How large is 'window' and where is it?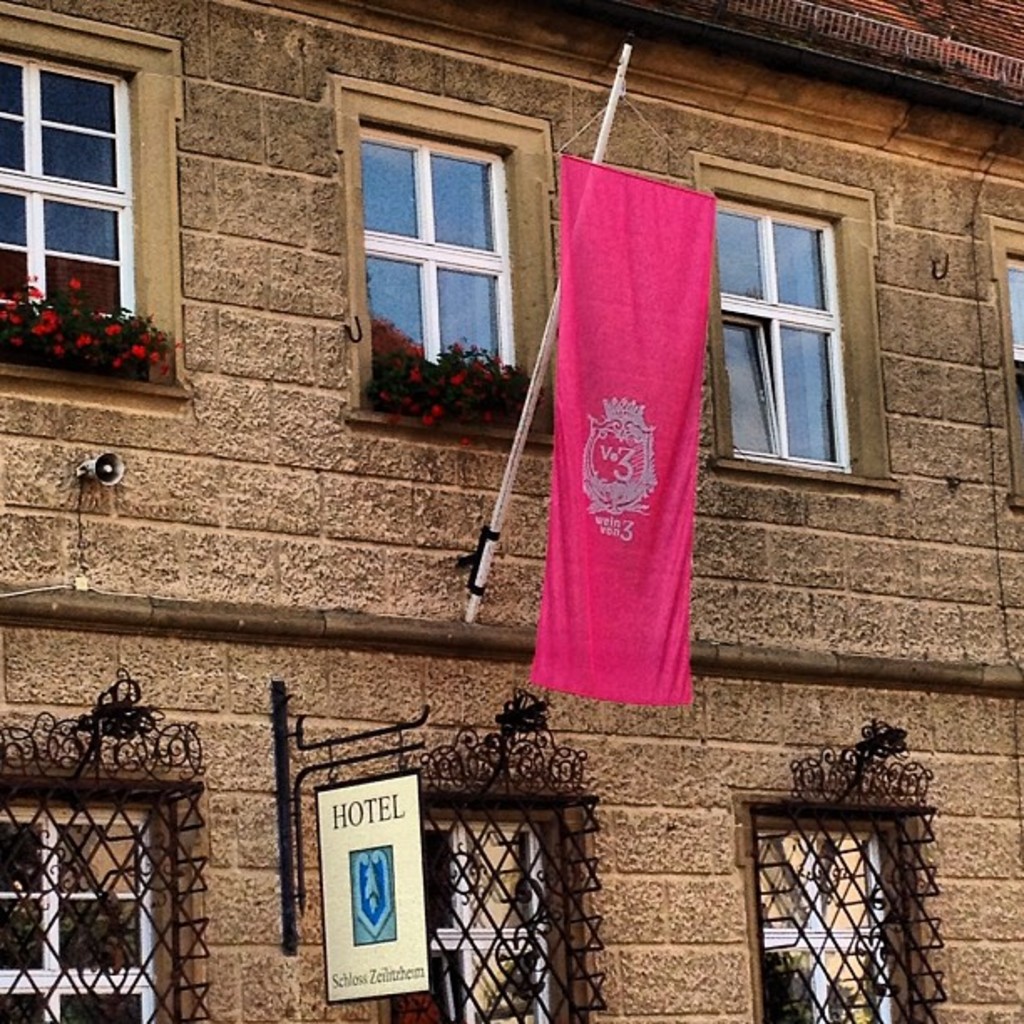
Bounding box: {"left": 340, "top": 72, "right": 566, "bottom": 440}.
